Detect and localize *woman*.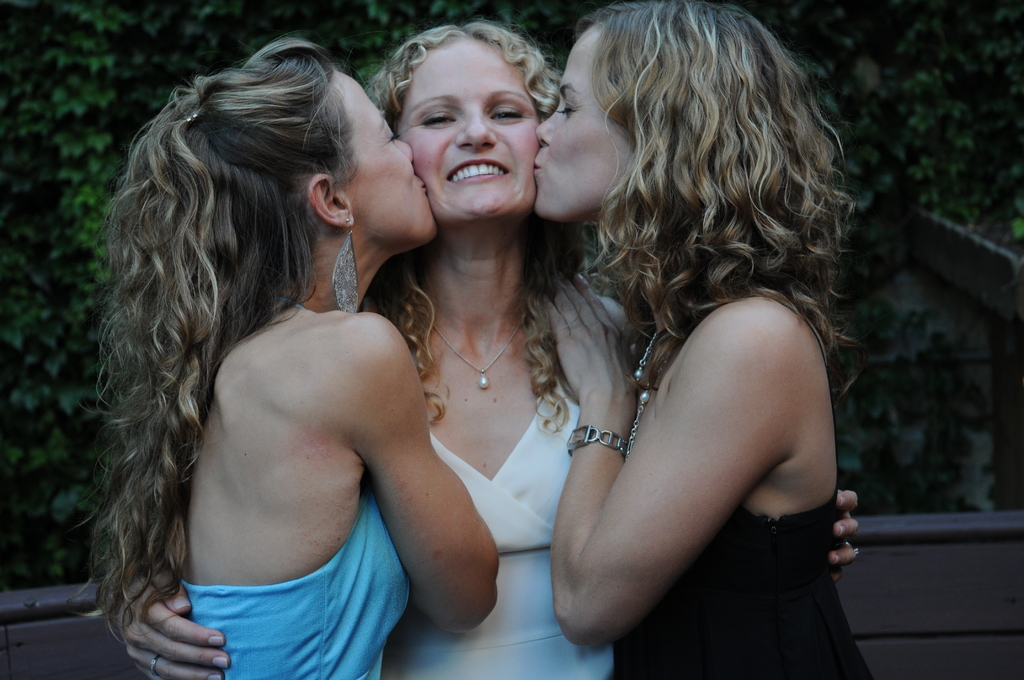
Localized at region(530, 0, 863, 679).
